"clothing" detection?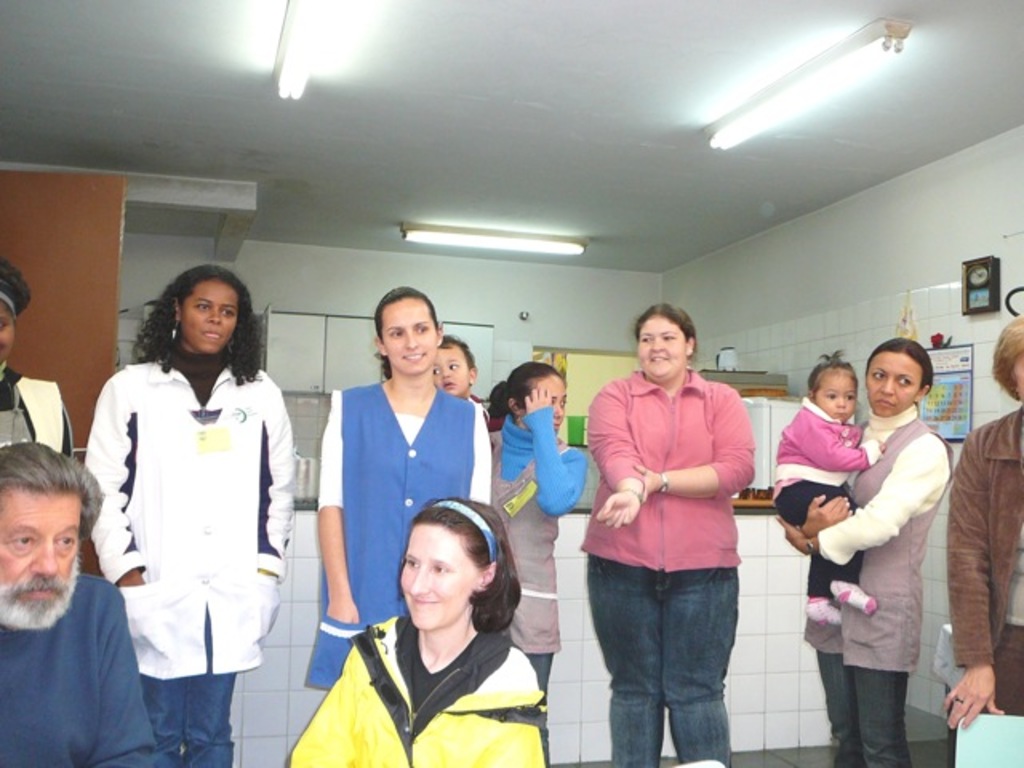
<bbox>802, 411, 939, 752</bbox>
